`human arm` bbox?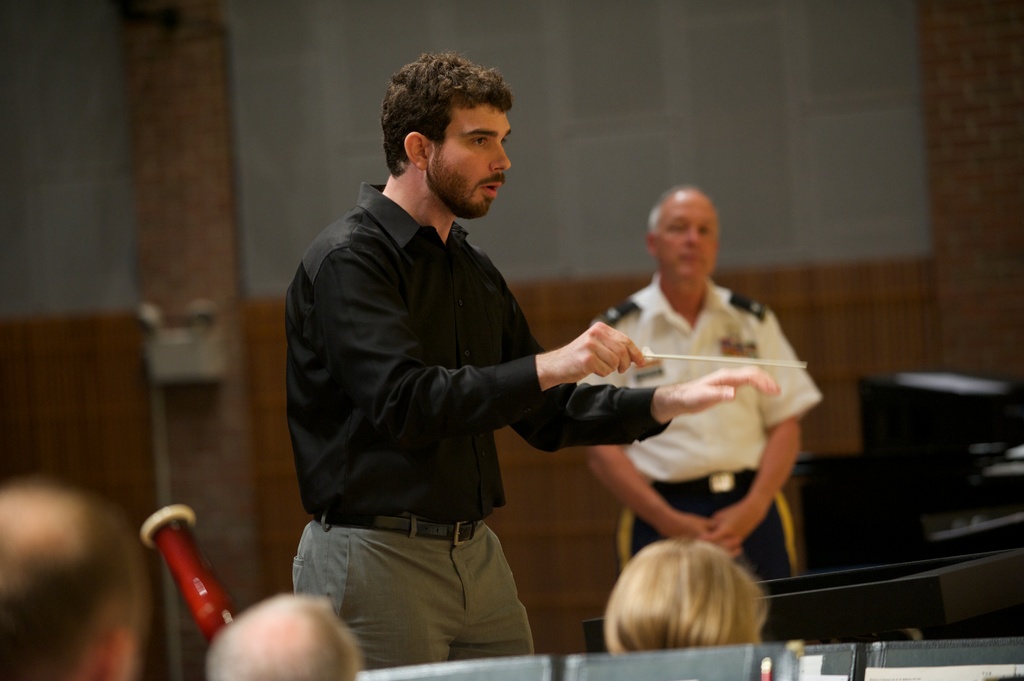
bbox=(318, 236, 648, 443)
